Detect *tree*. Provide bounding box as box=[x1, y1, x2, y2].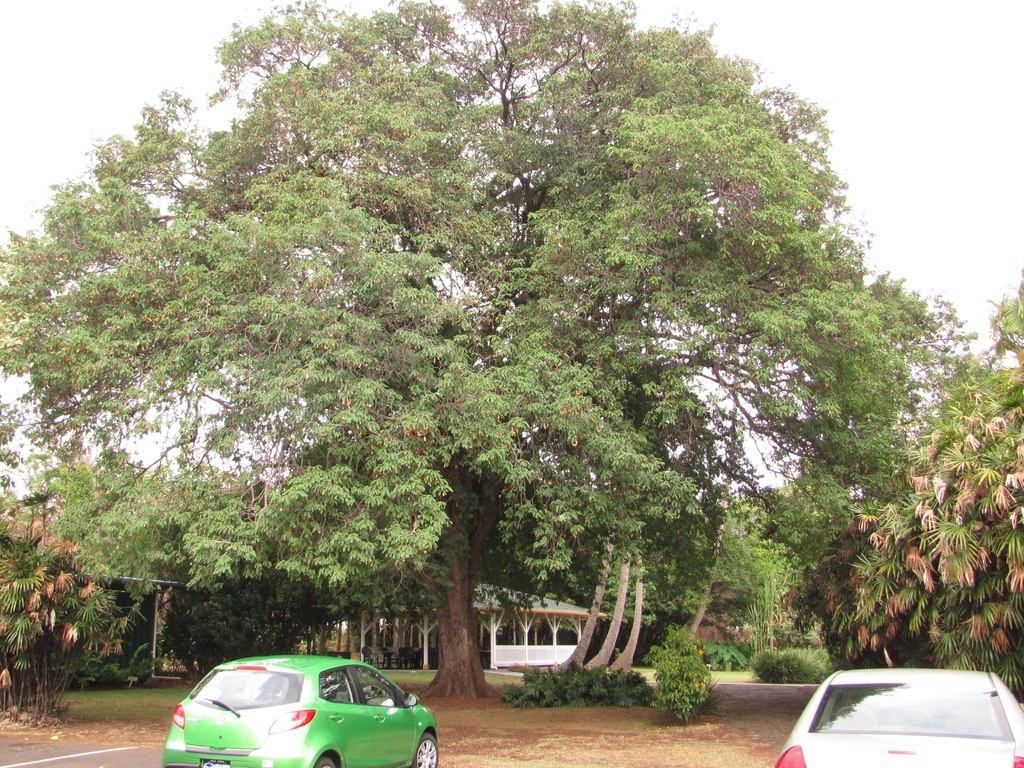
box=[607, 553, 646, 668].
